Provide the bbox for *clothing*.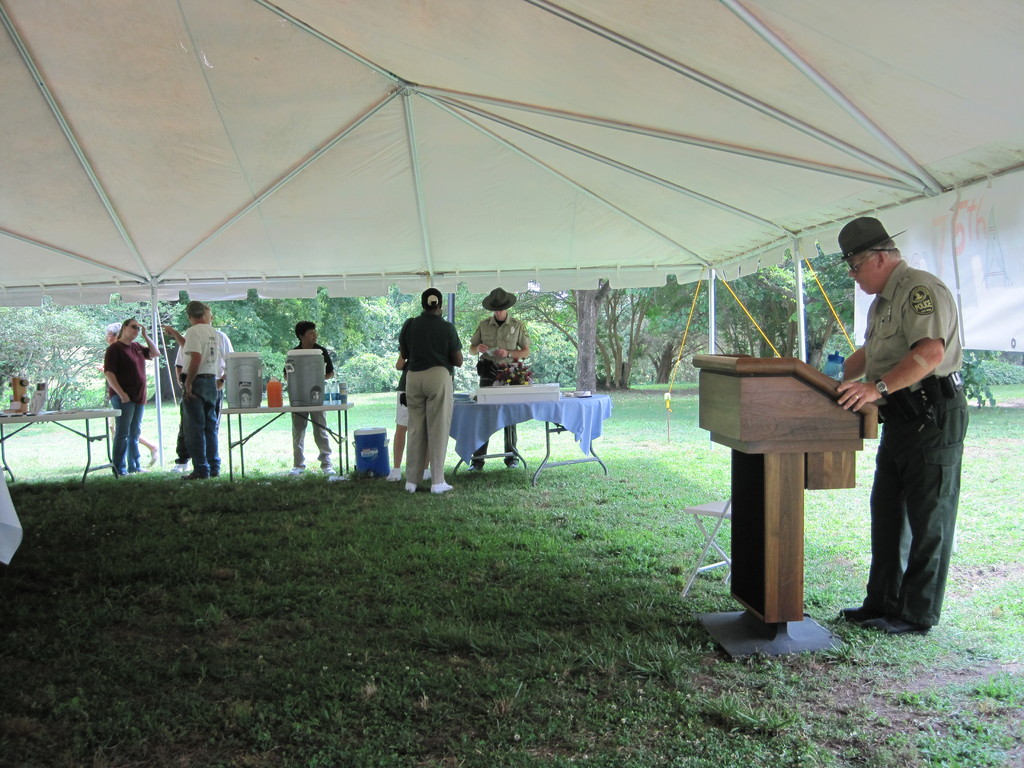
bbox(102, 342, 154, 472).
